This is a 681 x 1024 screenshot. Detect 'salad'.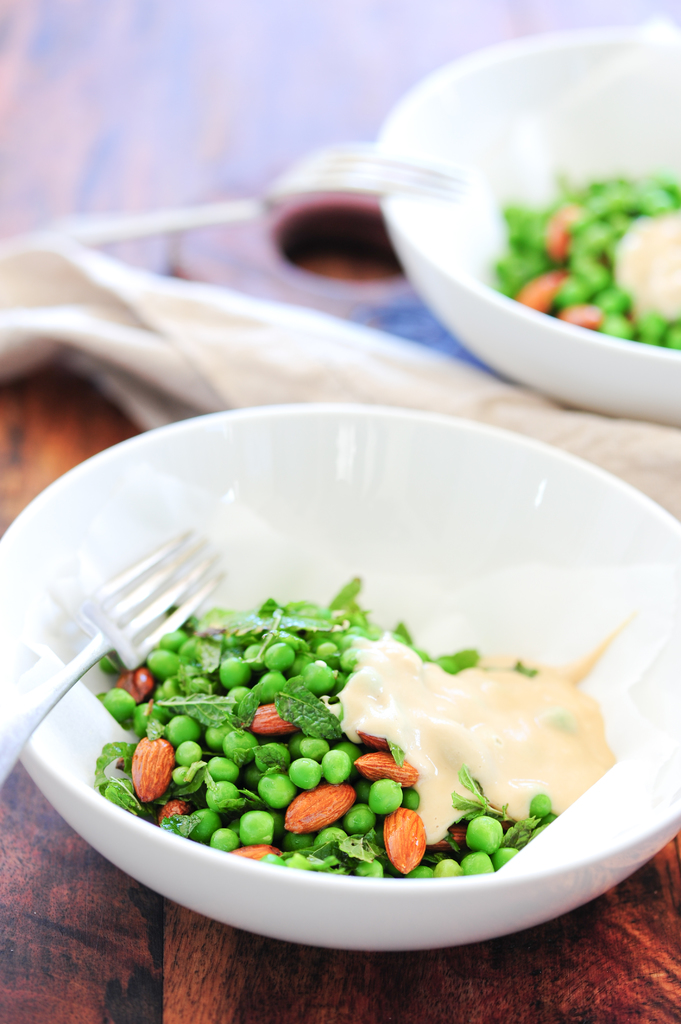
483,165,680,357.
